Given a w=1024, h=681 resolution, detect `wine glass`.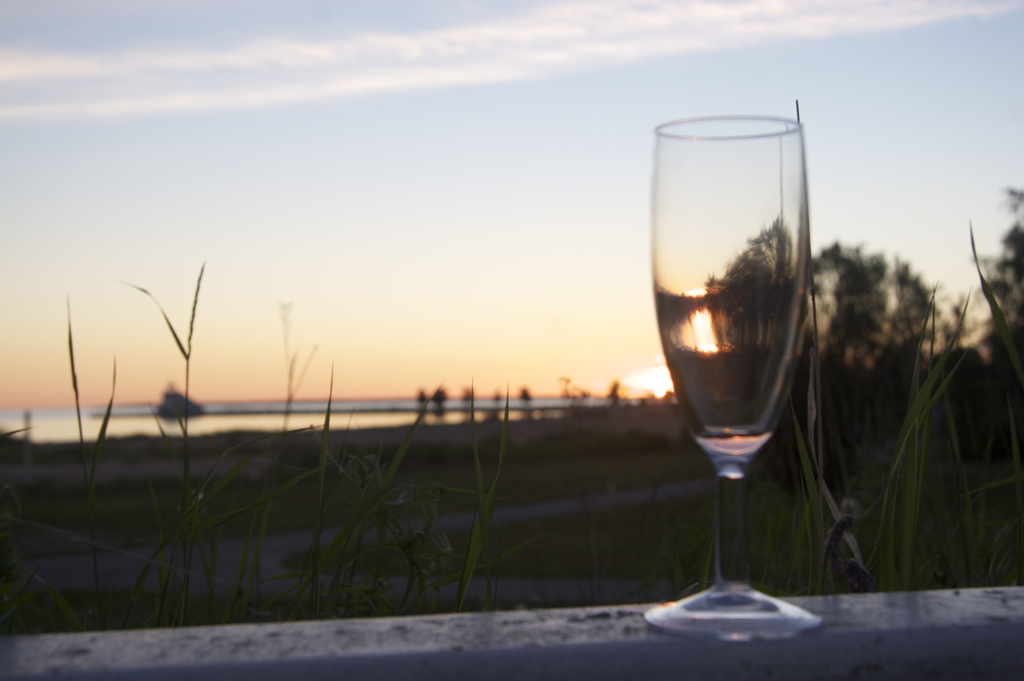
x1=653, y1=122, x2=819, y2=638.
